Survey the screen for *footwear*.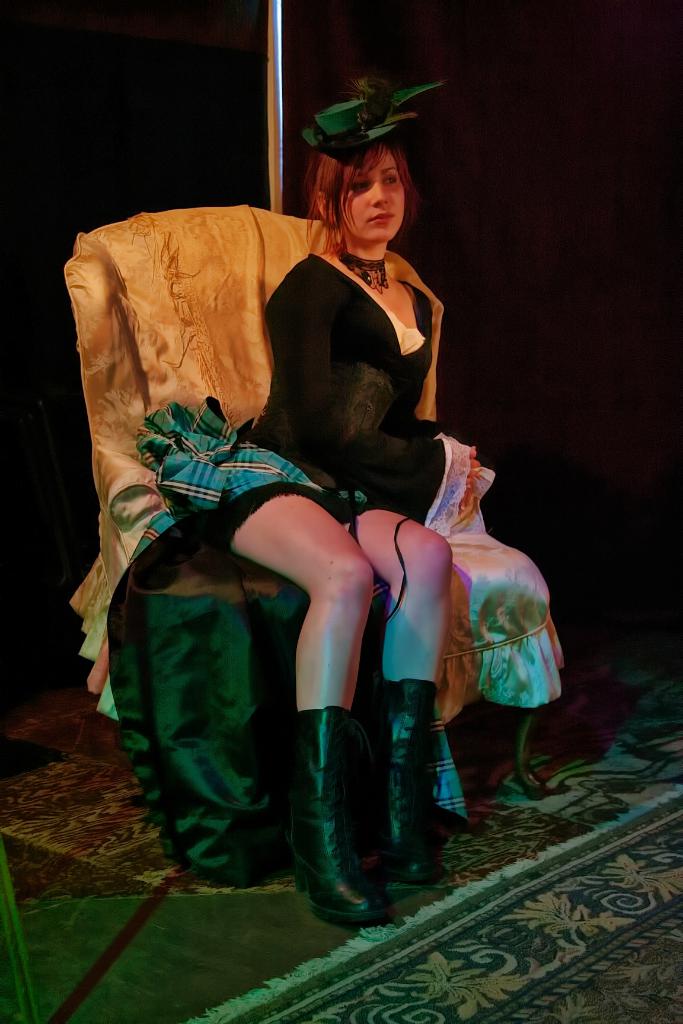
Survey found: rect(372, 671, 444, 896).
